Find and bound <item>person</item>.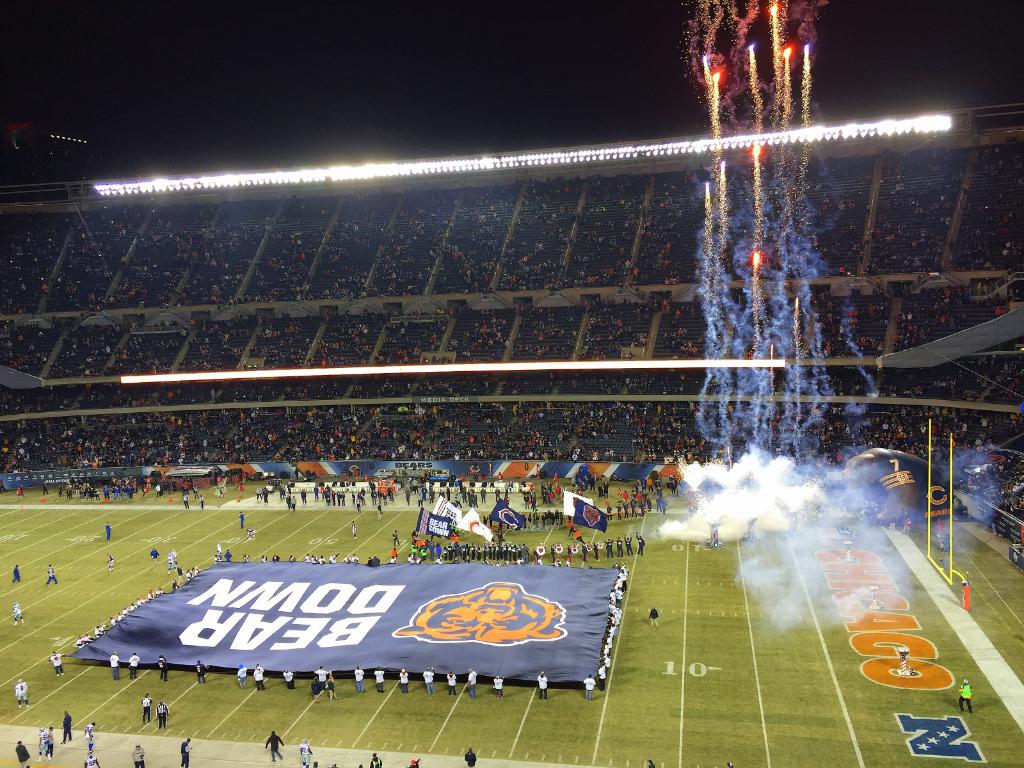
Bound: detection(42, 481, 50, 494).
